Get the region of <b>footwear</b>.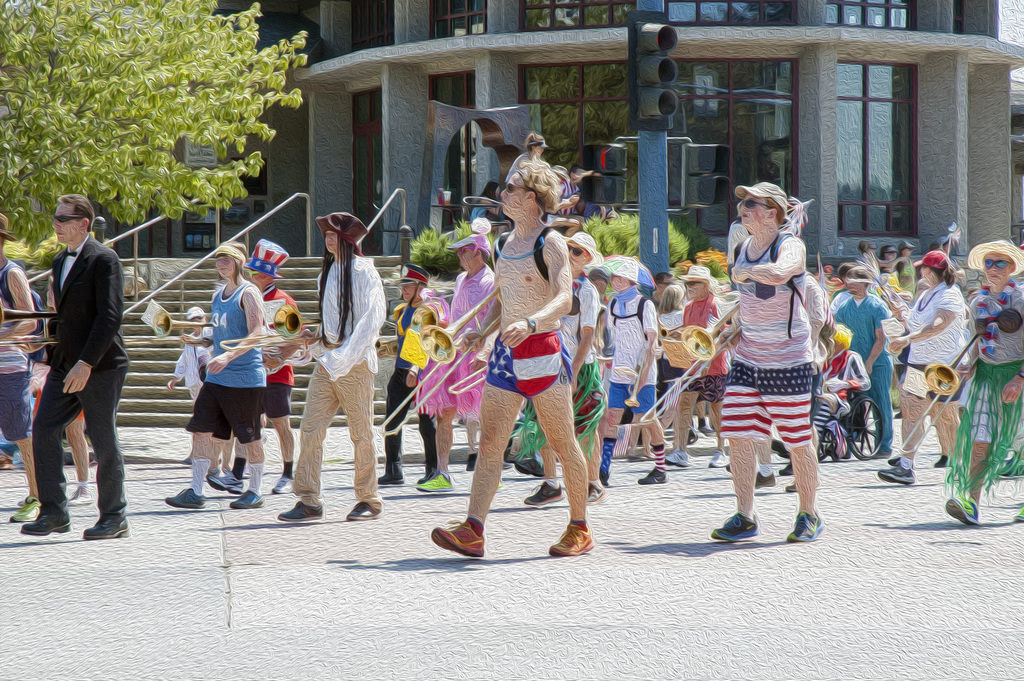
Rect(781, 461, 795, 477).
